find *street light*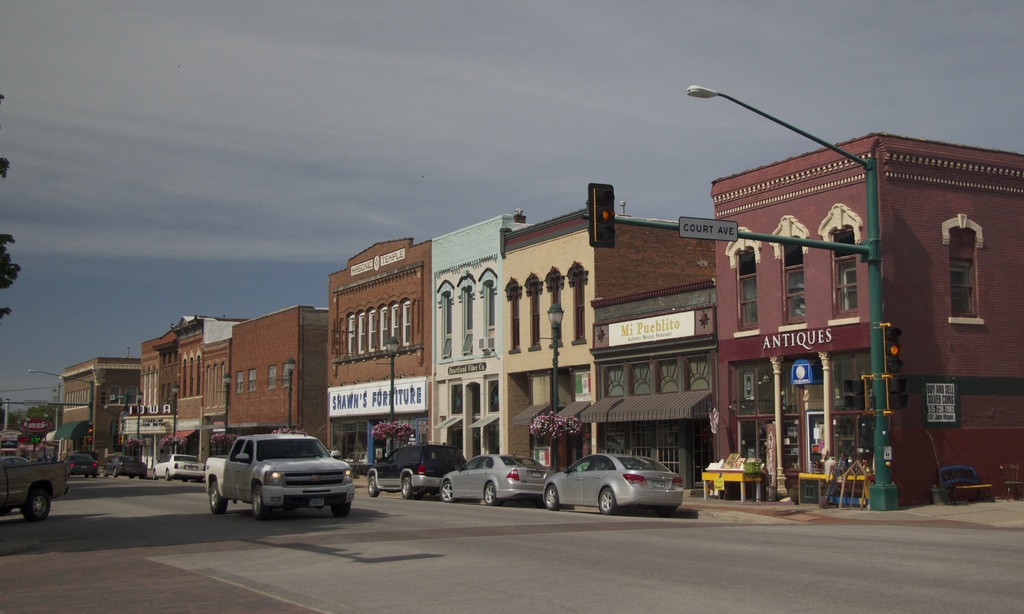
l=688, t=79, r=888, b=517
